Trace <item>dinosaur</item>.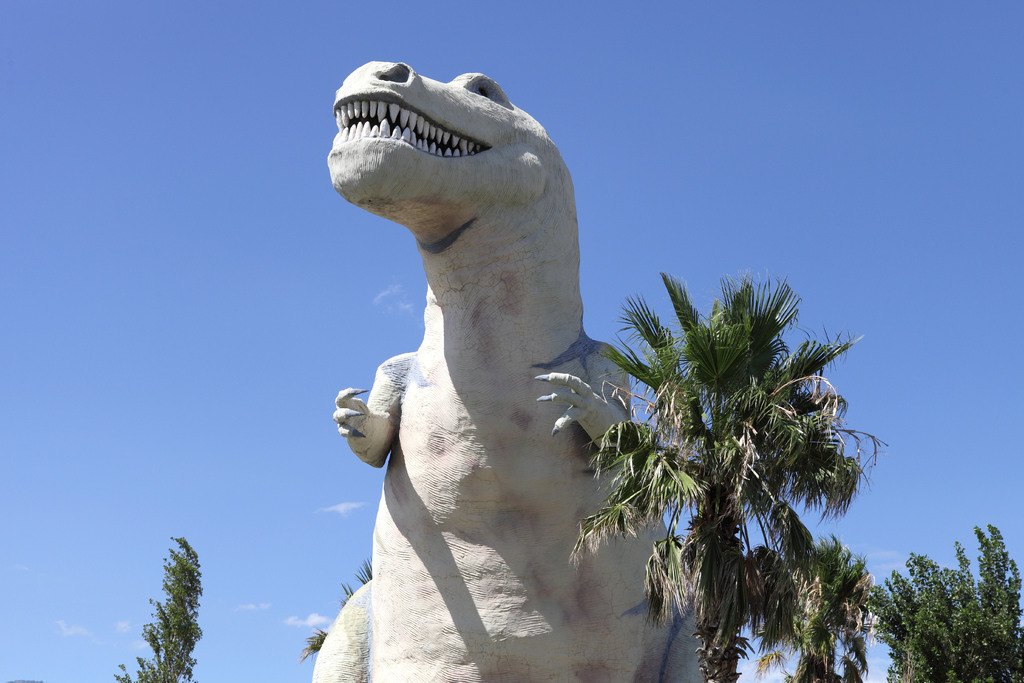
Traced to region(308, 56, 703, 682).
